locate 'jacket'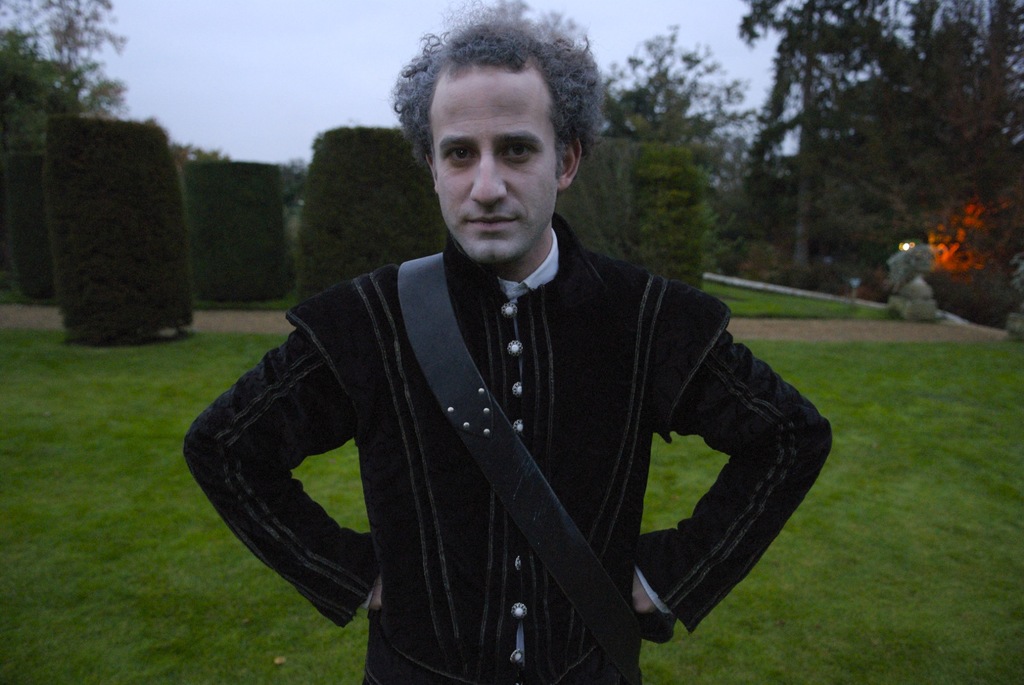
pyautogui.locateOnScreen(173, 137, 828, 668)
